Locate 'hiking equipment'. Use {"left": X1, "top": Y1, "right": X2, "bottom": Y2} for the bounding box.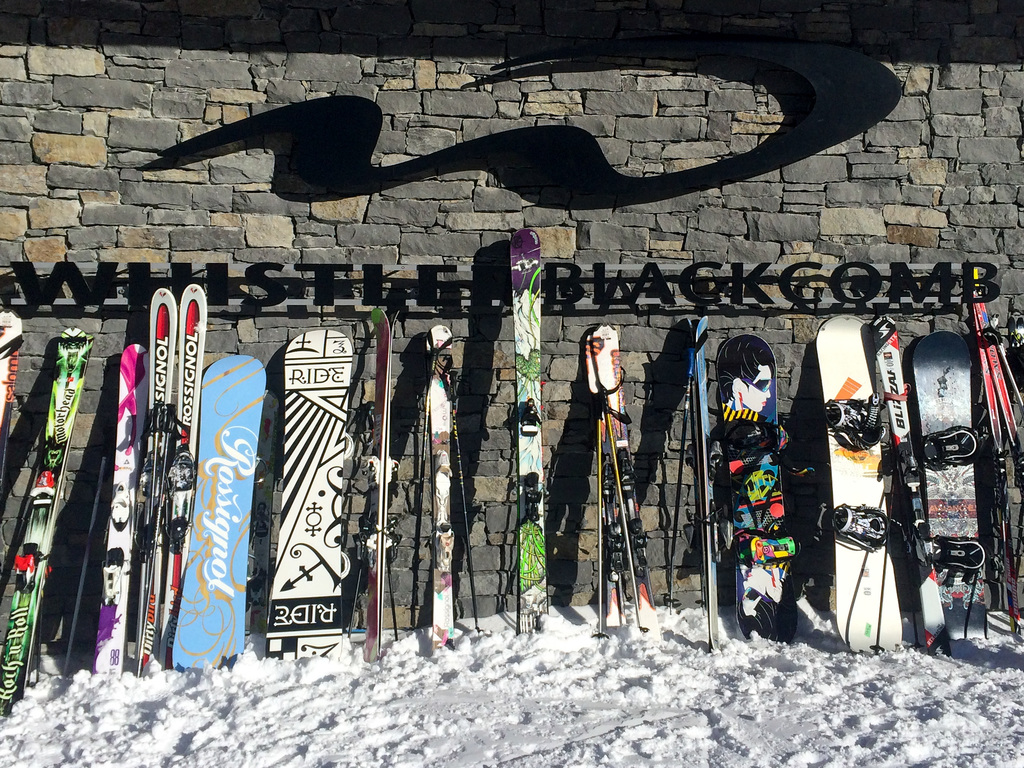
{"left": 670, "top": 326, "right": 708, "bottom": 611}.
